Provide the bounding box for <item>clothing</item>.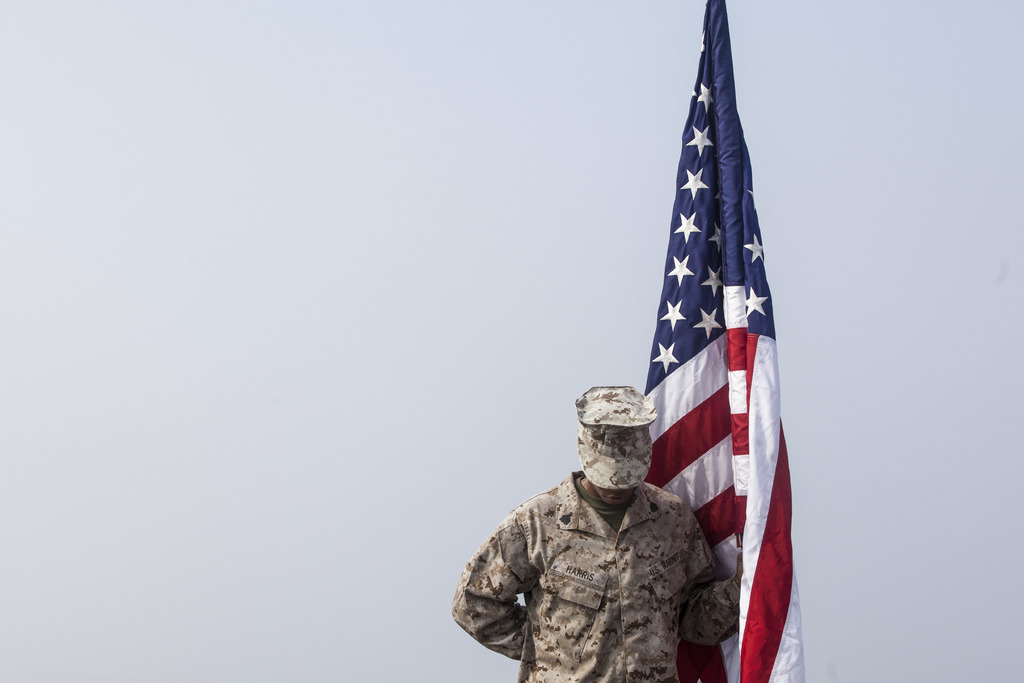
box(456, 409, 758, 682).
